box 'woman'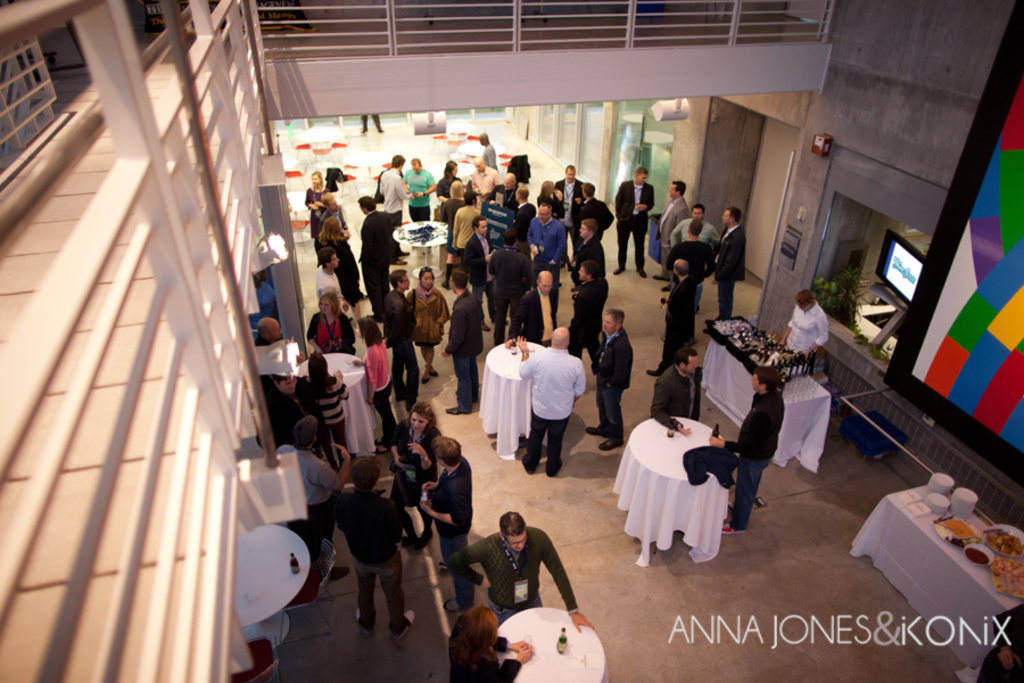
x1=305 y1=290 x2=349 y2=352
